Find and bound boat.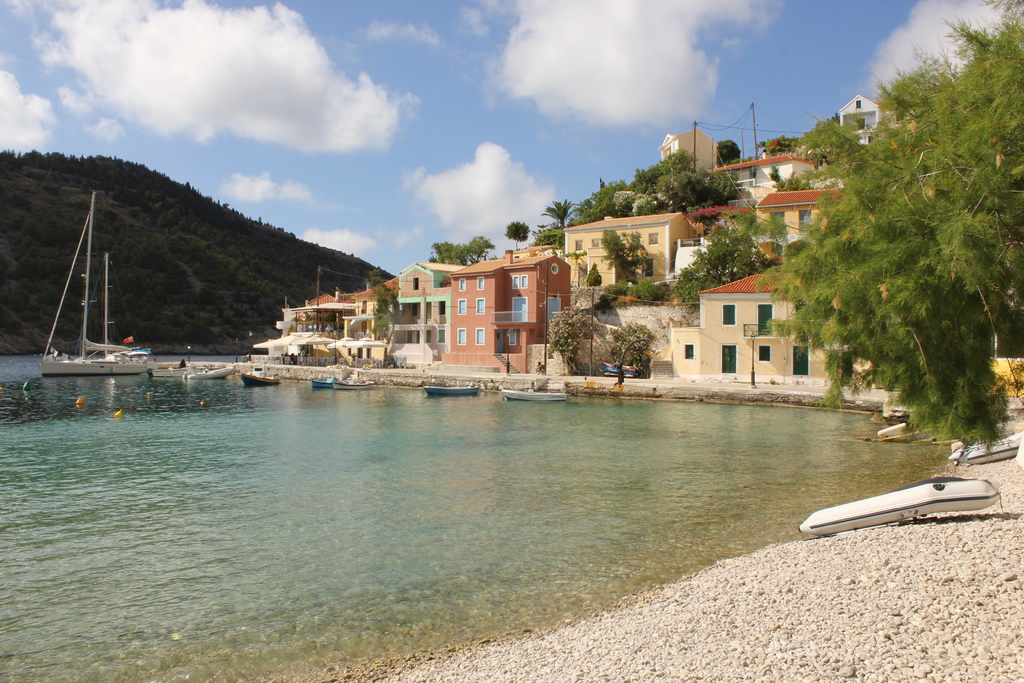
Bound: x1=90, y1=258, x2=147, y2=356.
